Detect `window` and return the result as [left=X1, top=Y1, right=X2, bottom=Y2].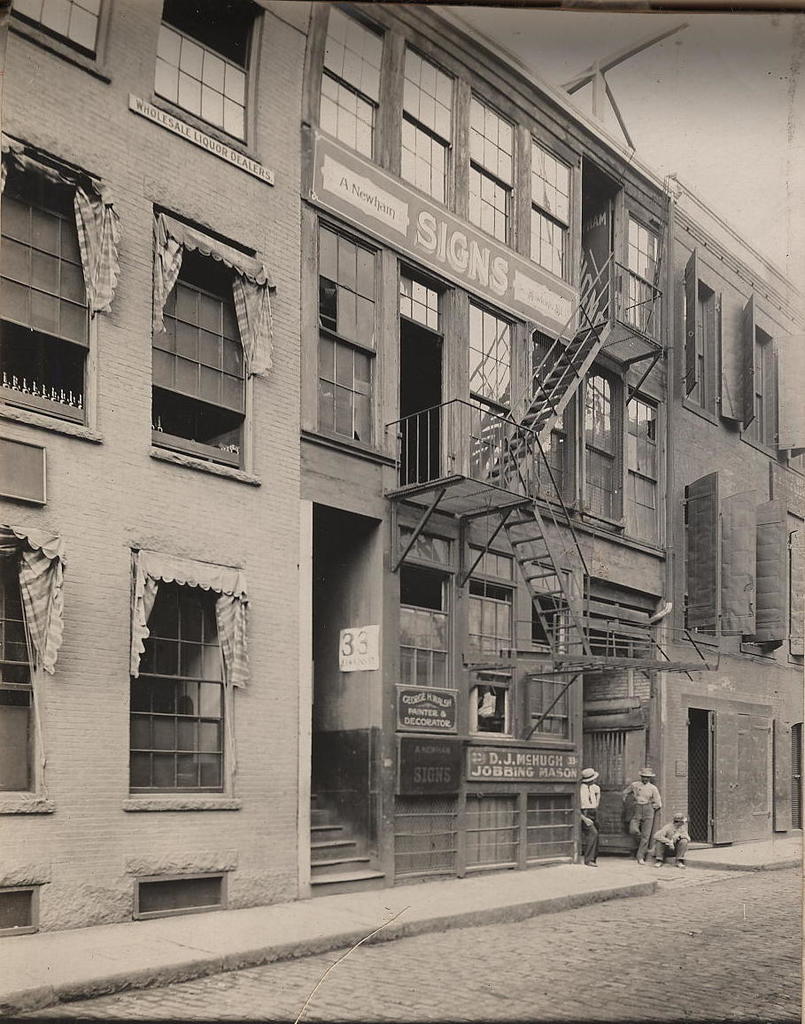
[left=474, top=82, right=520, bottom=250].
